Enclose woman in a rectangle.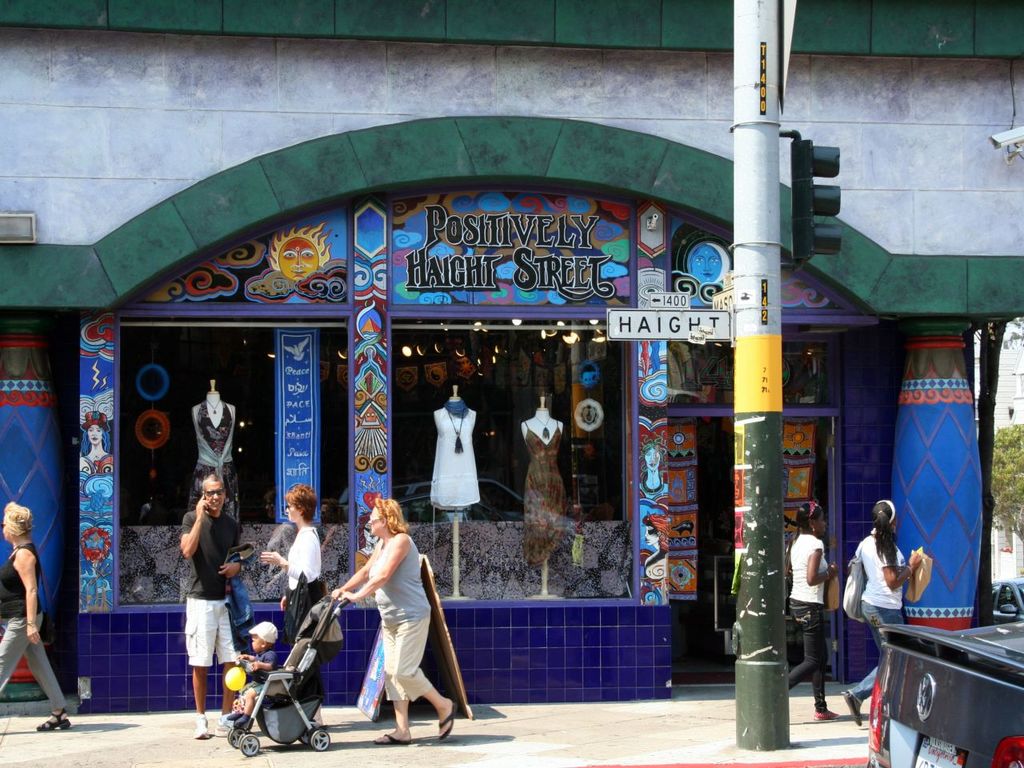
select_region(854, 490, 931, 724).
